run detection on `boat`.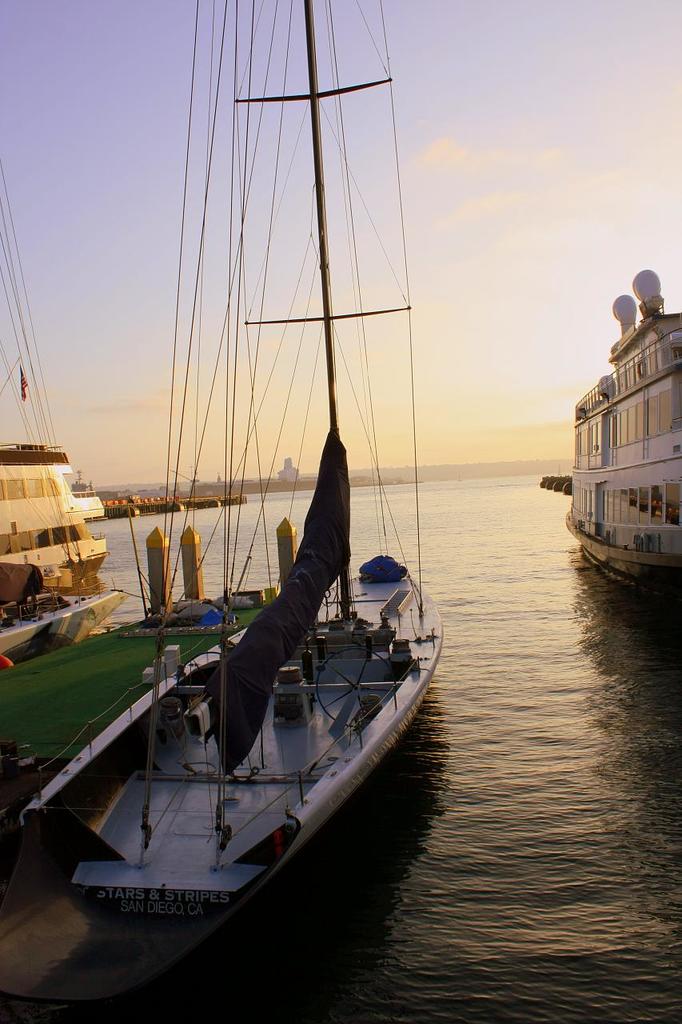
Result: (left=0, top=159, right=130, bottom=662).
